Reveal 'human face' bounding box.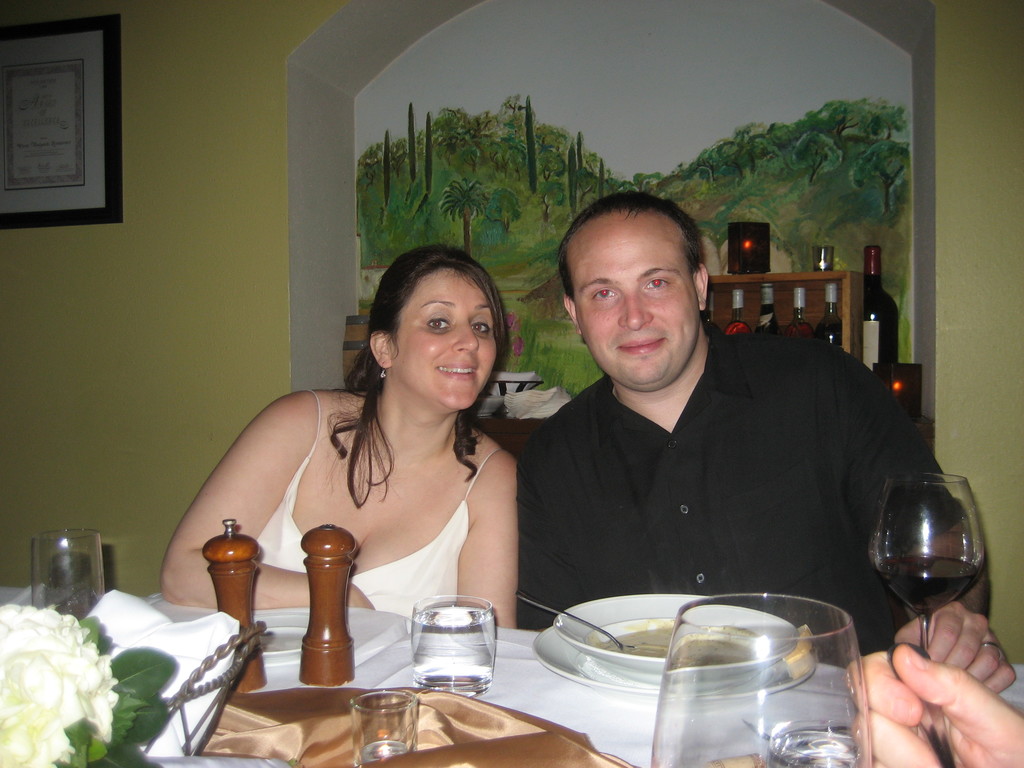
Revealed: {"x1": 564, "y1": 210, "x2": 701, "y2": 384}.
